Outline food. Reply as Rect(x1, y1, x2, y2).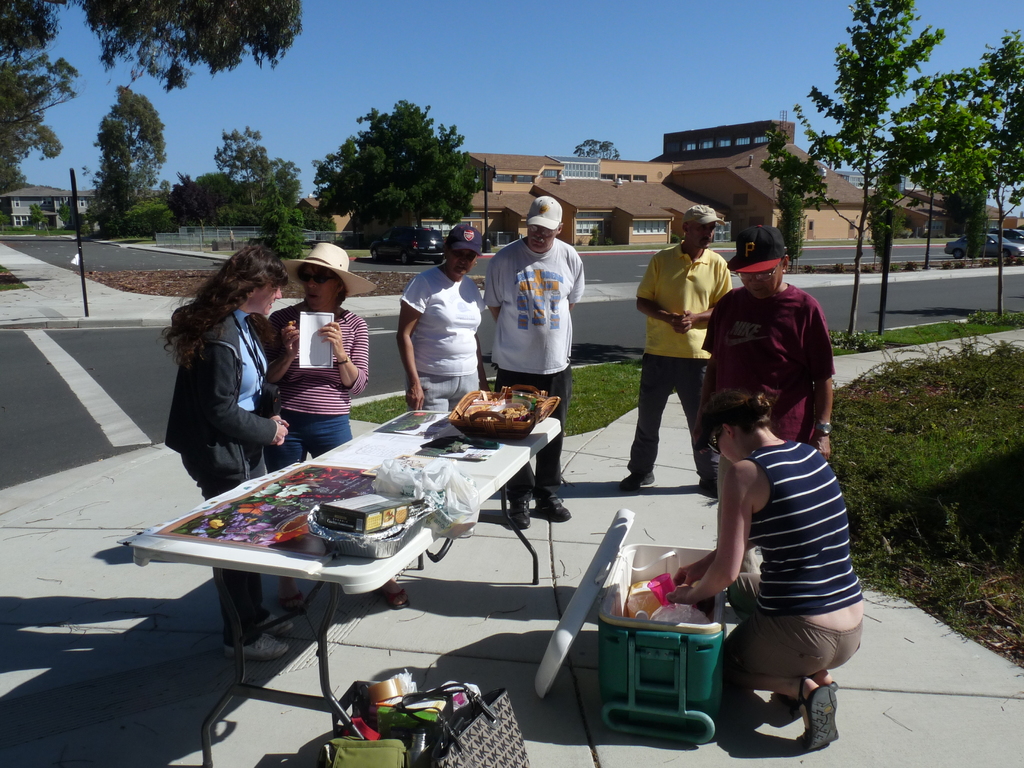
Rect(493, 400, 530, 421).
